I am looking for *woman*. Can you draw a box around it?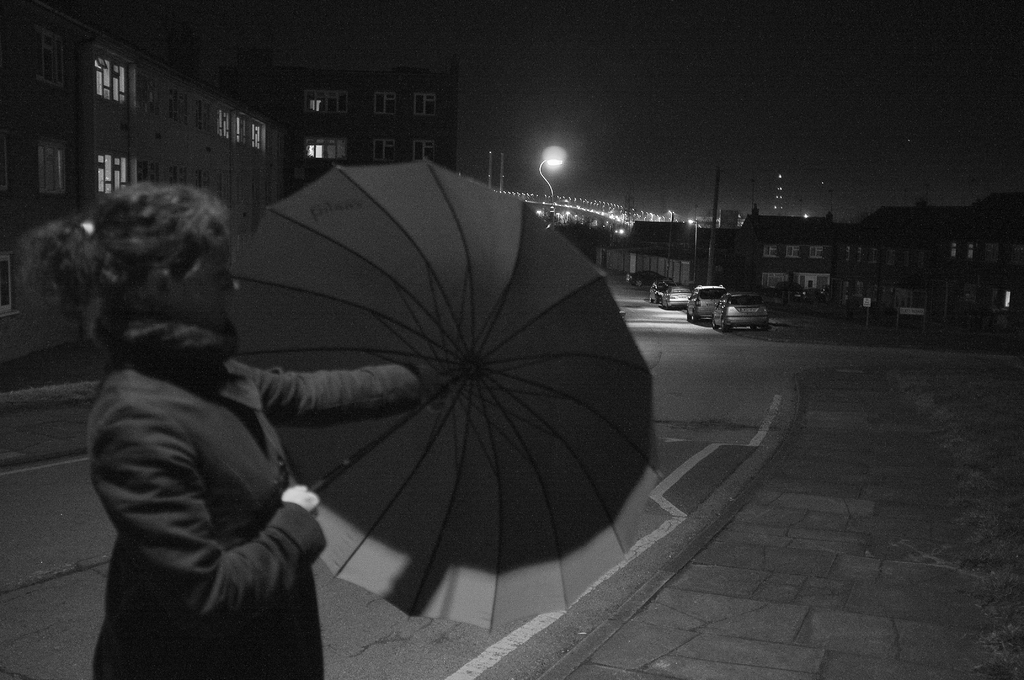
Sure, the bounding box is [16,179,445,679].
